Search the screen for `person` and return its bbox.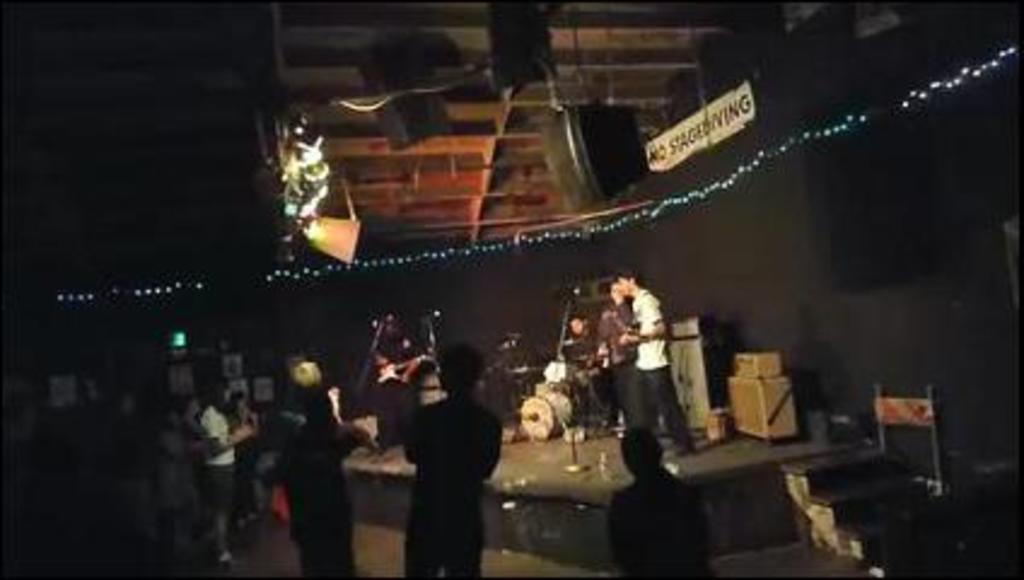
Found: bbox=[256, 384, 379, 578].
